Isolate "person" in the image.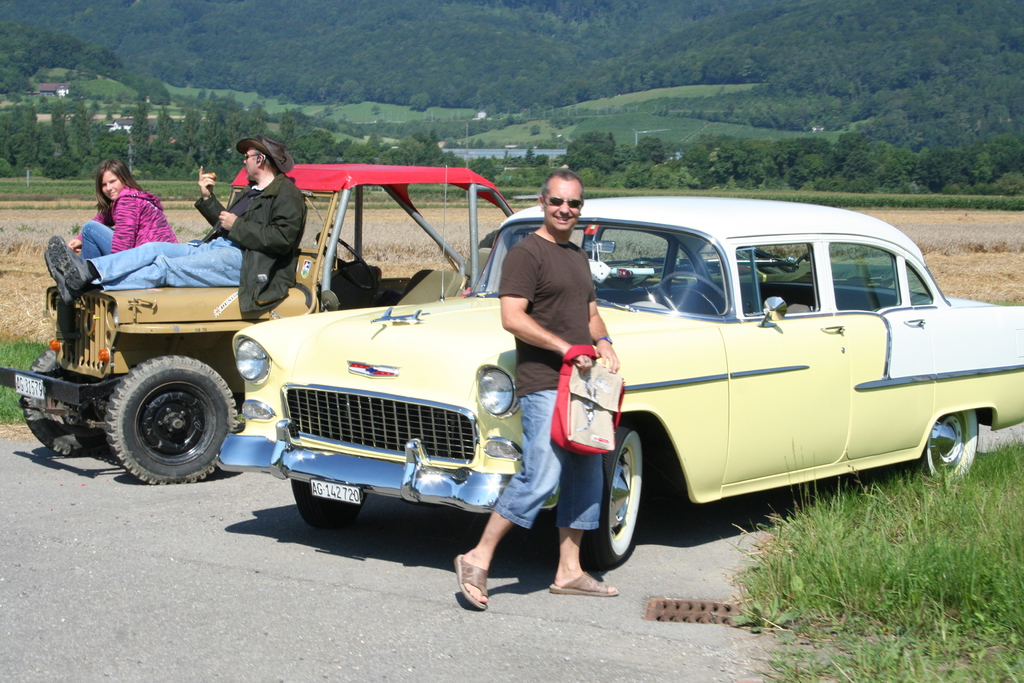
Isolated region: BBox(44, 133, 310, 314).
